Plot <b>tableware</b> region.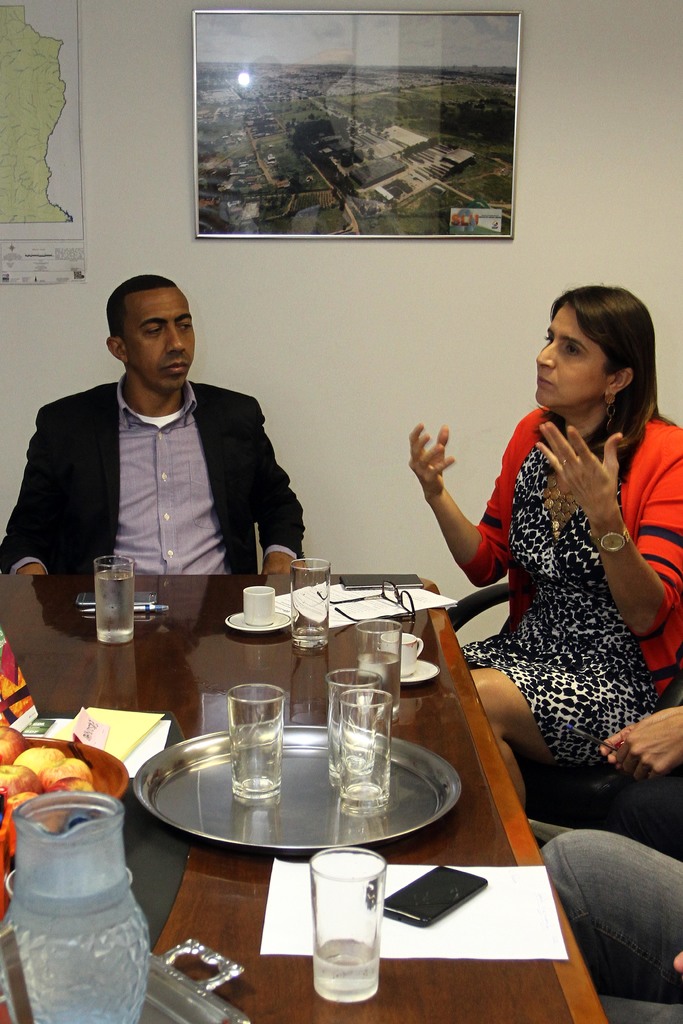
Plotted at (227, 612, 292, 632).
